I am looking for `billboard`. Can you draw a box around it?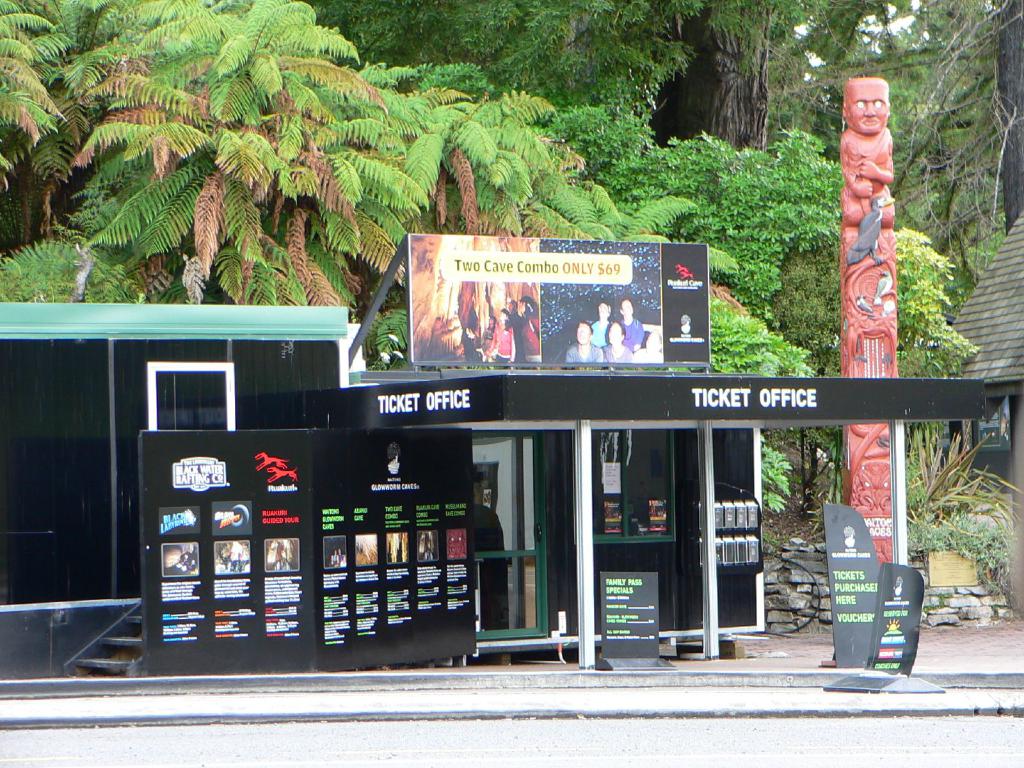
Sure, the bounding box is [317, 421, 469, 663].
